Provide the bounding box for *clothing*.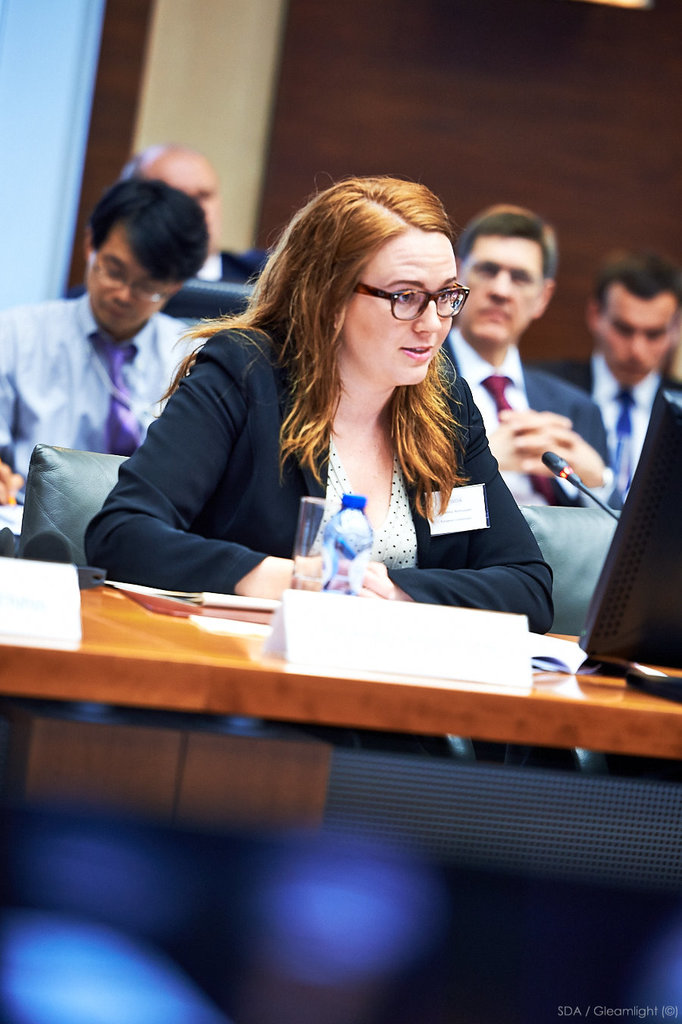
box=[435, 331, 619, 515].
